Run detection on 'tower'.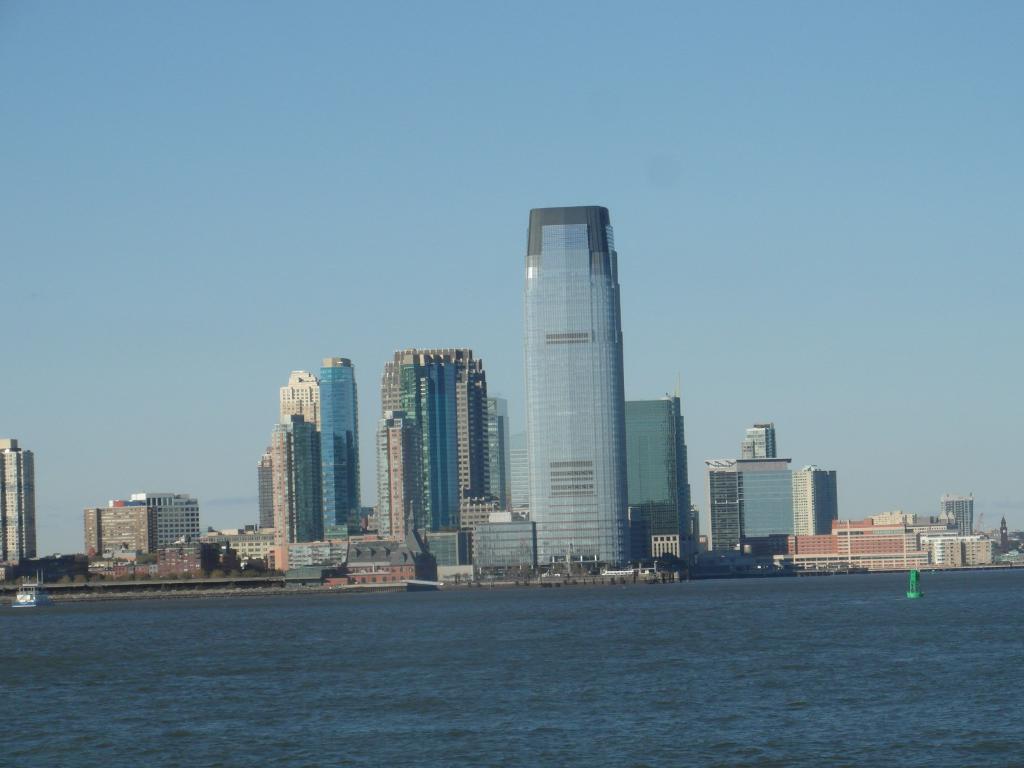
Result: [left=529, top=205, right=632, bottom=567].
